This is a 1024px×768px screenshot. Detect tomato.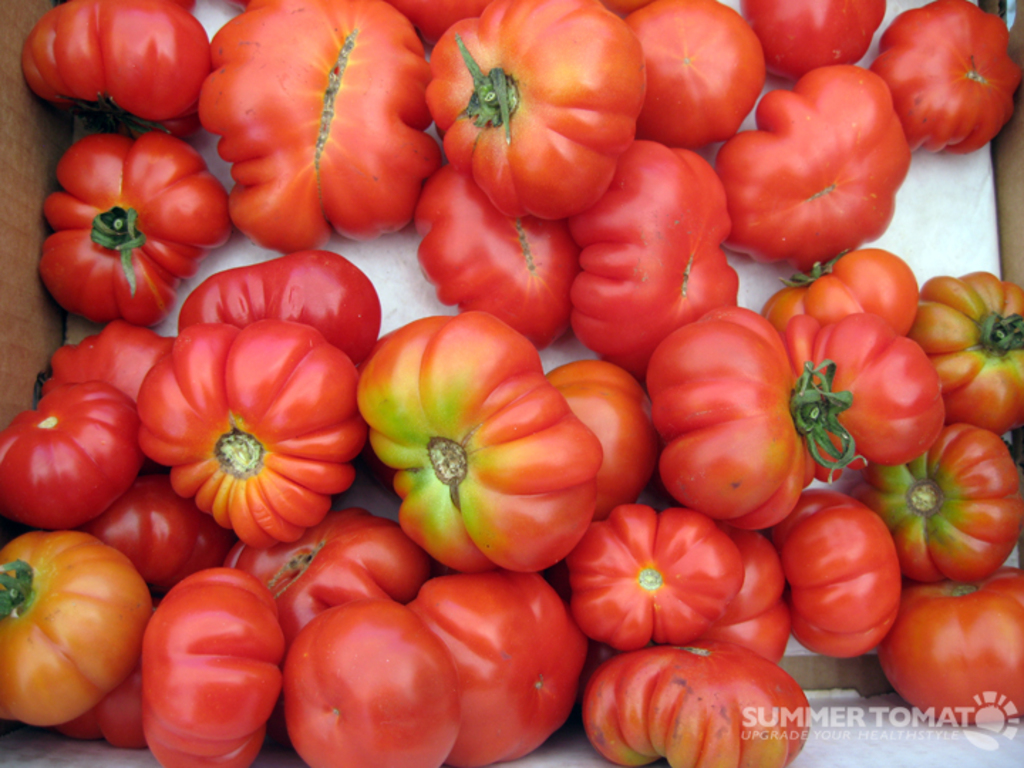
883:565:1023:724.
